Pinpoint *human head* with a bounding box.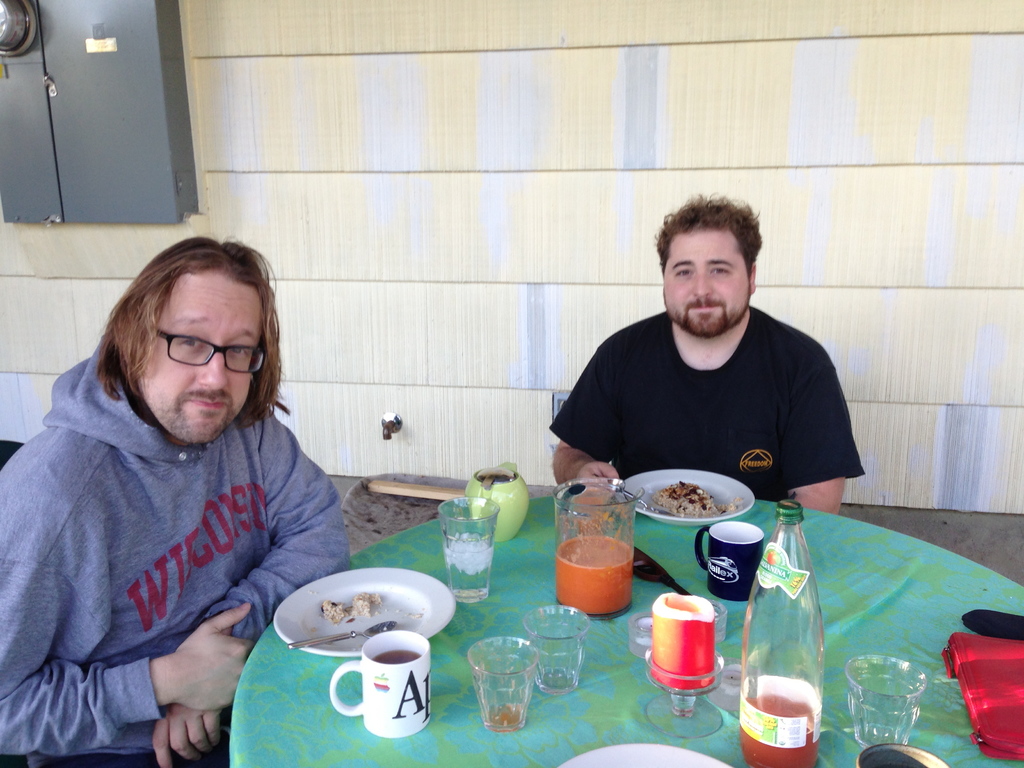
x1=654 y1=203 x2=763 y2=340.
